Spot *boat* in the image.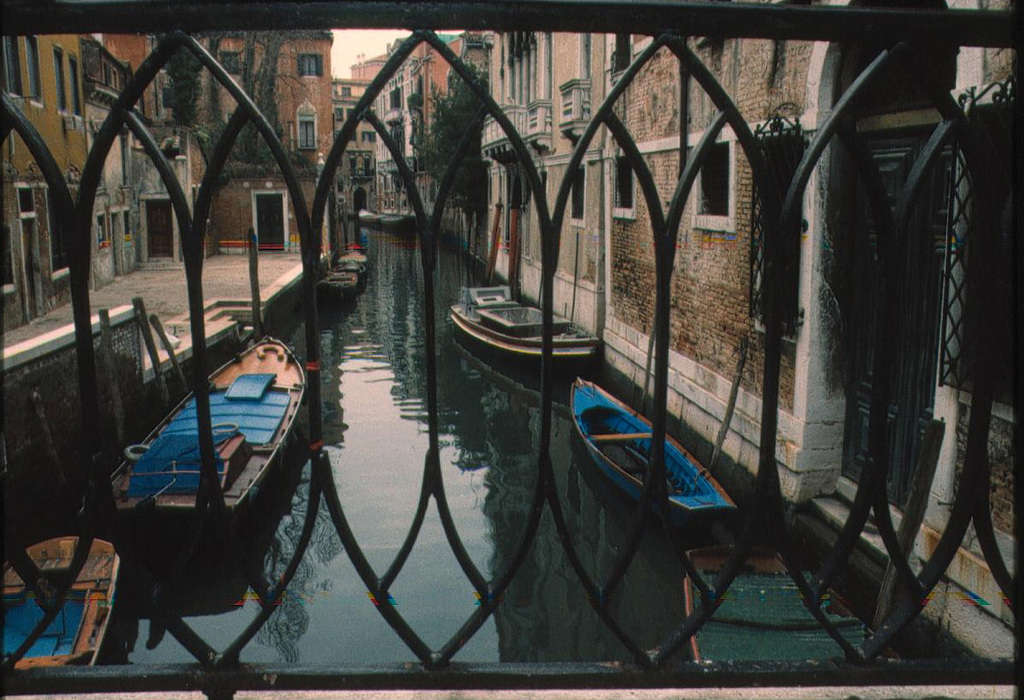
*boat* found at 0:524:131:691.
